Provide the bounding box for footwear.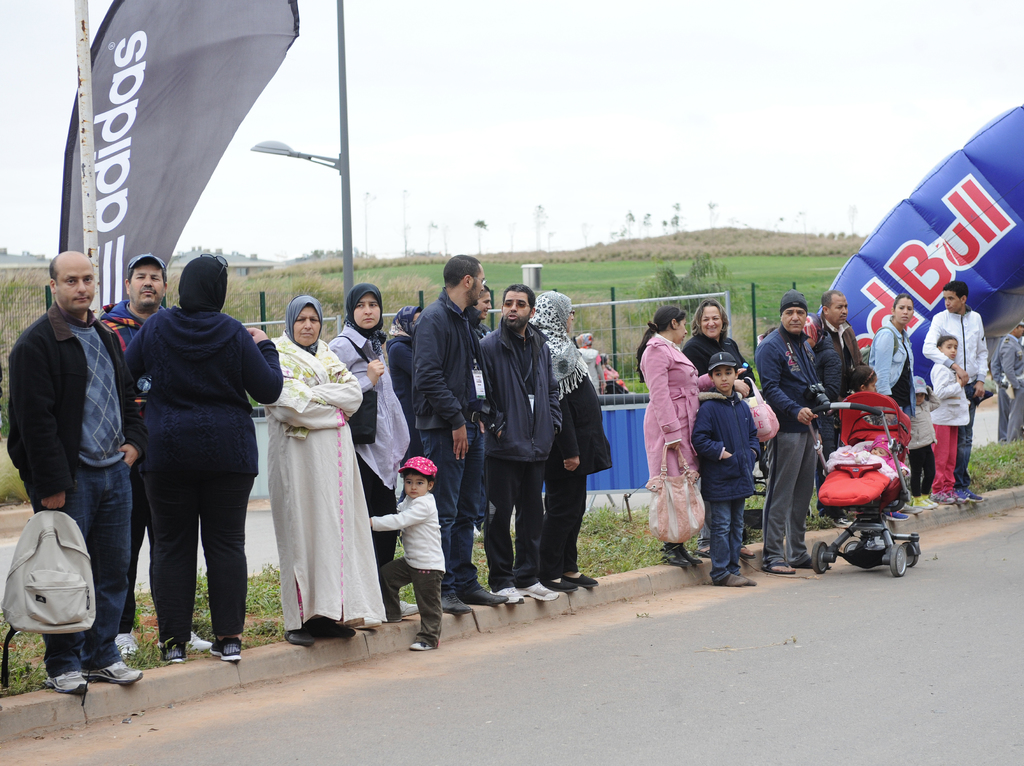
Rect(182, 630, 212, 652).
